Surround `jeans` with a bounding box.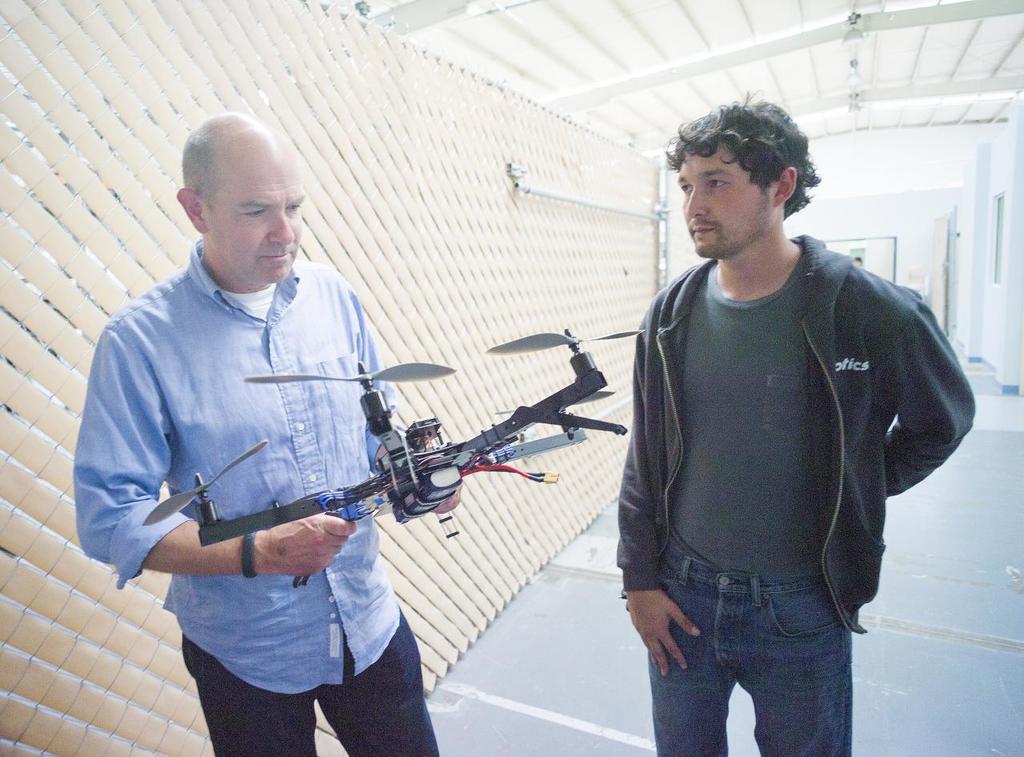
183:636:439:756.
